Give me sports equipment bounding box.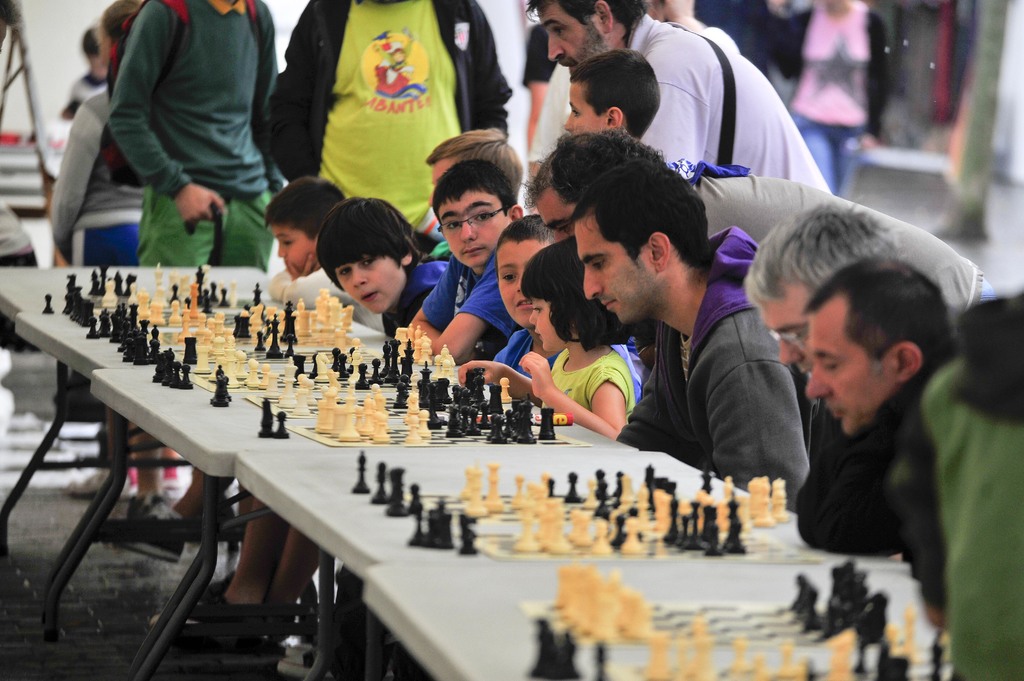
left=358, top=454, right=712, bottom=518.
